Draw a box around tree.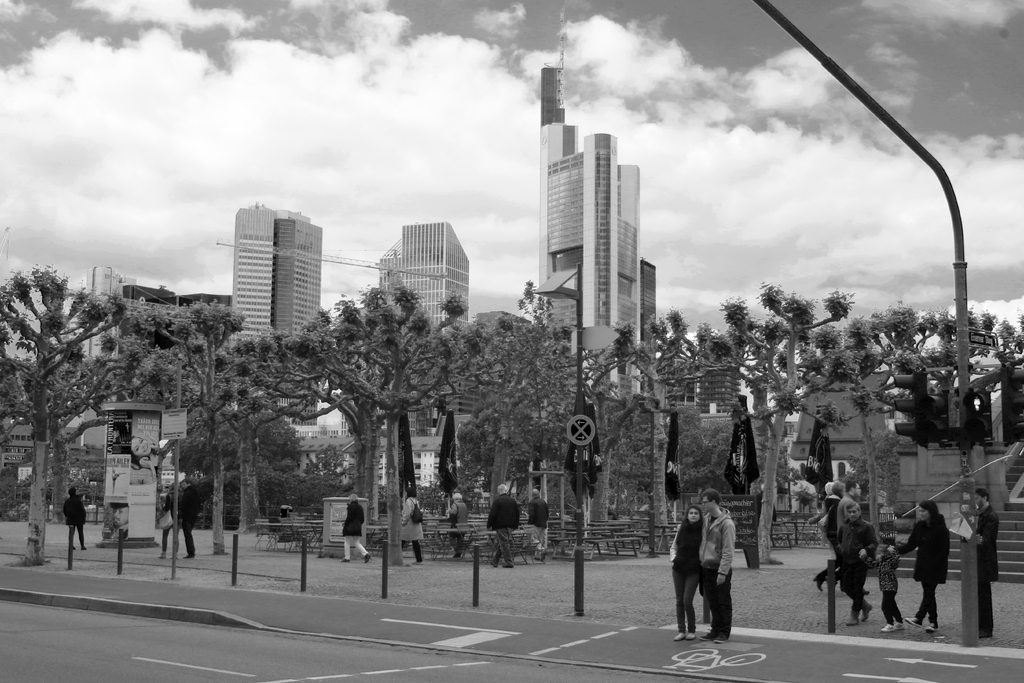
bbox(831, 302, 1023, 470).
